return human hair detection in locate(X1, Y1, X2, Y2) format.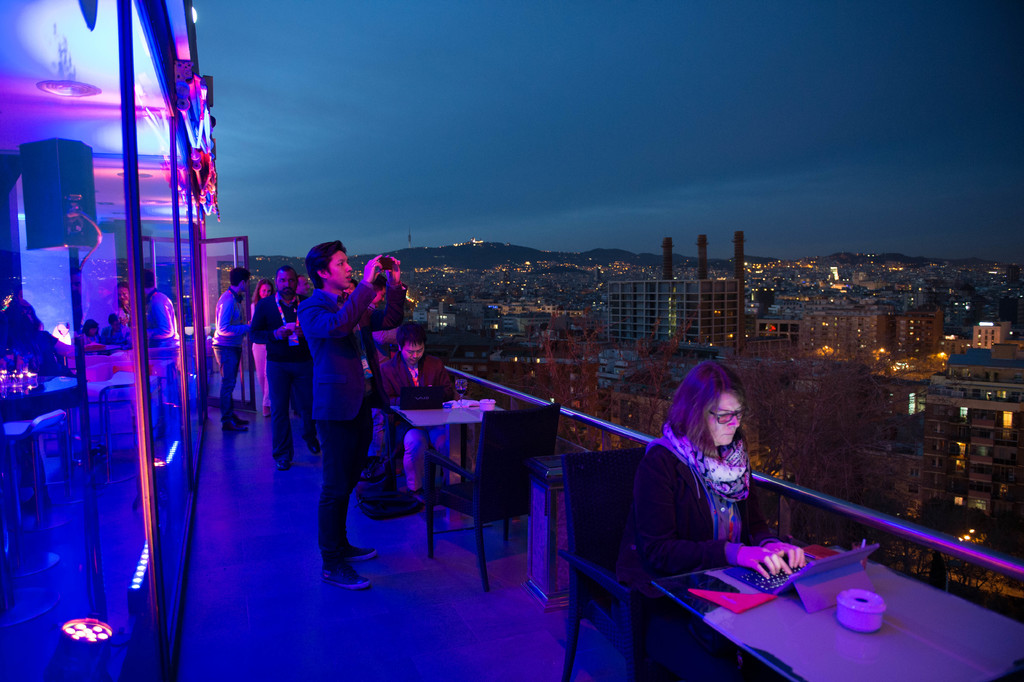
locate(672, 376, 760, 468).
